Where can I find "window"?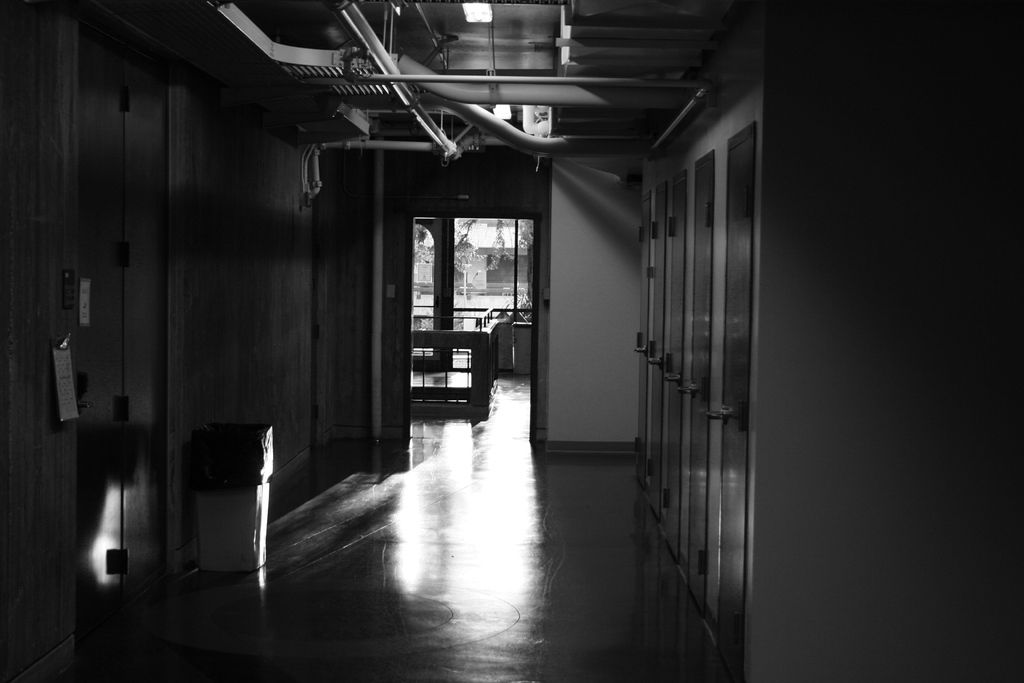
You can find it at bbox=(392, 182, 544, 347).
